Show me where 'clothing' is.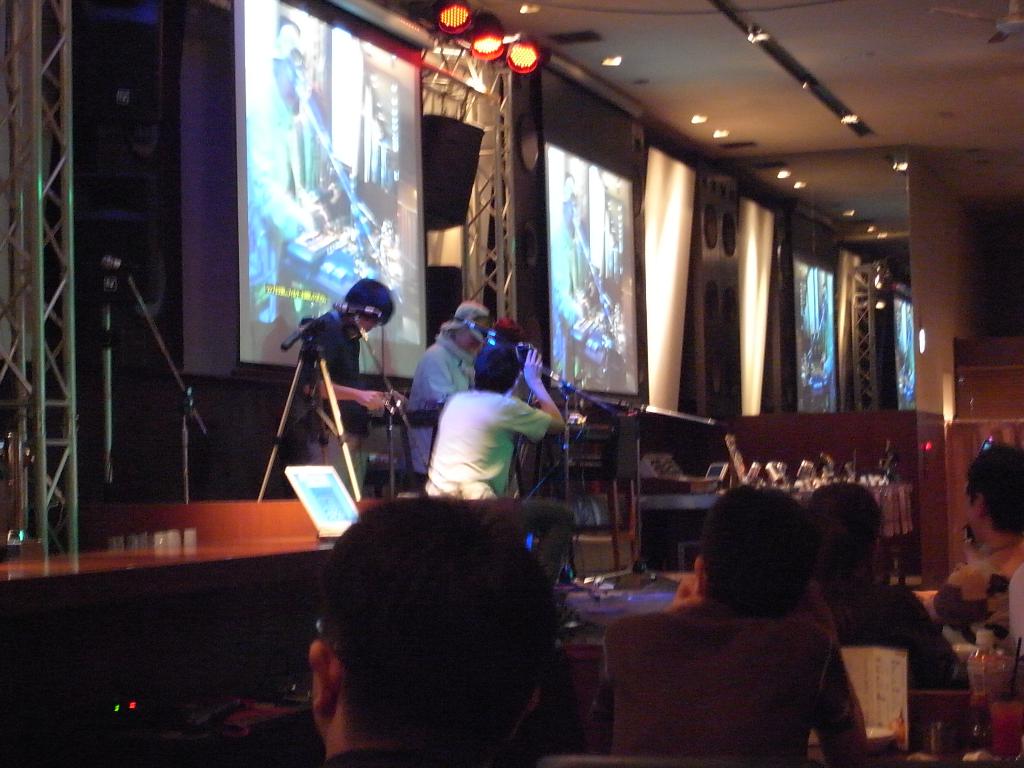
'clothing' is at (left=316, top=744, right=450, bottom=767).
